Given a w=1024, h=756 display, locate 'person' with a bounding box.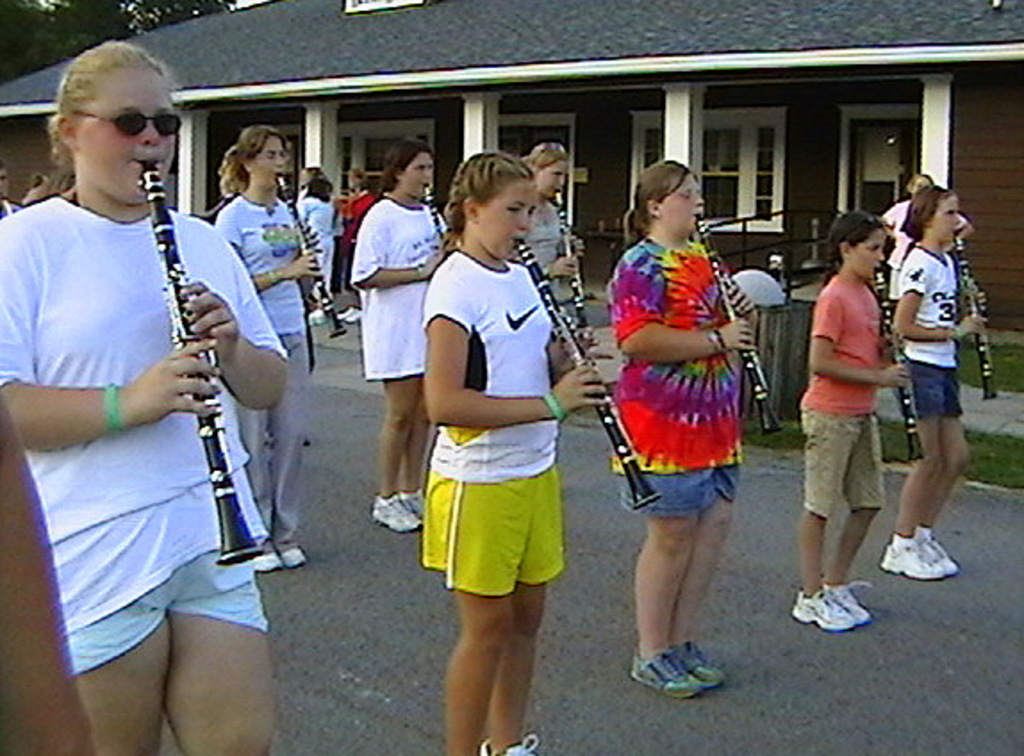
Located: 792:209:913:631.
